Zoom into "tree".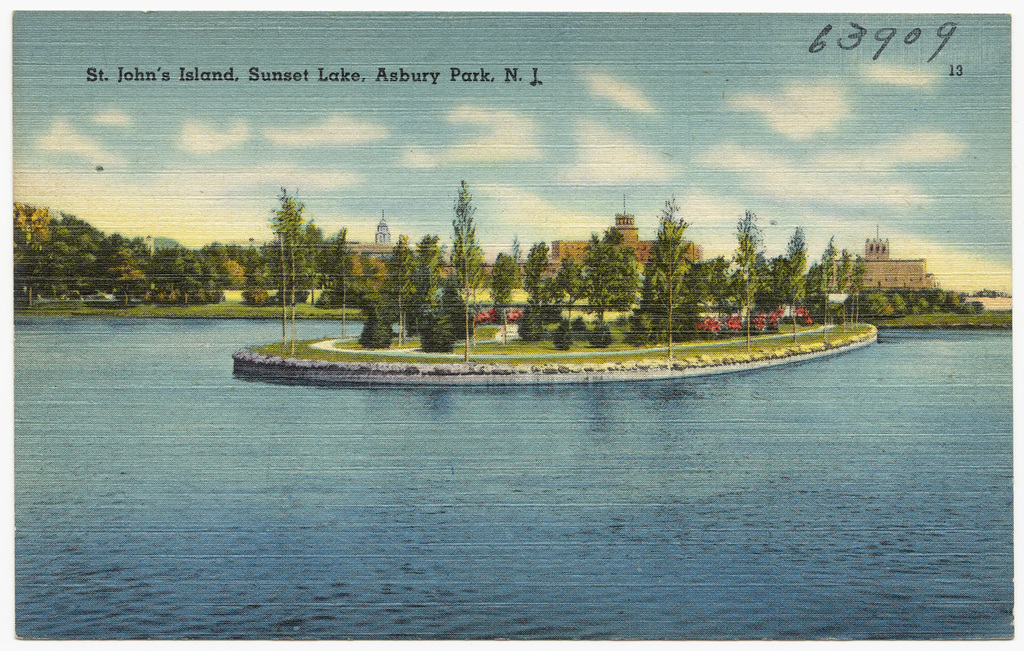
Zoom target: [x1=456, y1=179, x2=488, y2=319].
